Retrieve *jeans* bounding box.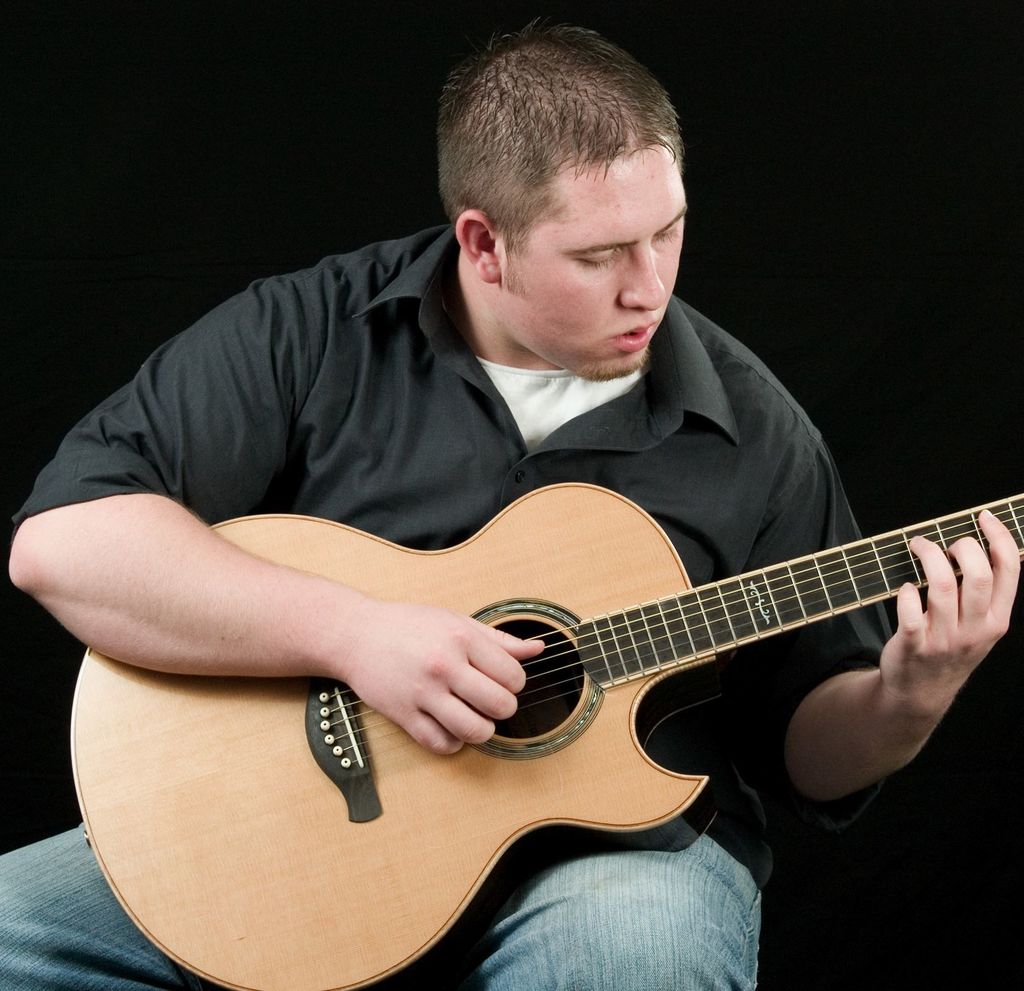
Bounding box: {"x1": 0, "y1": 738, "x2": 772, "y2": 990}.
